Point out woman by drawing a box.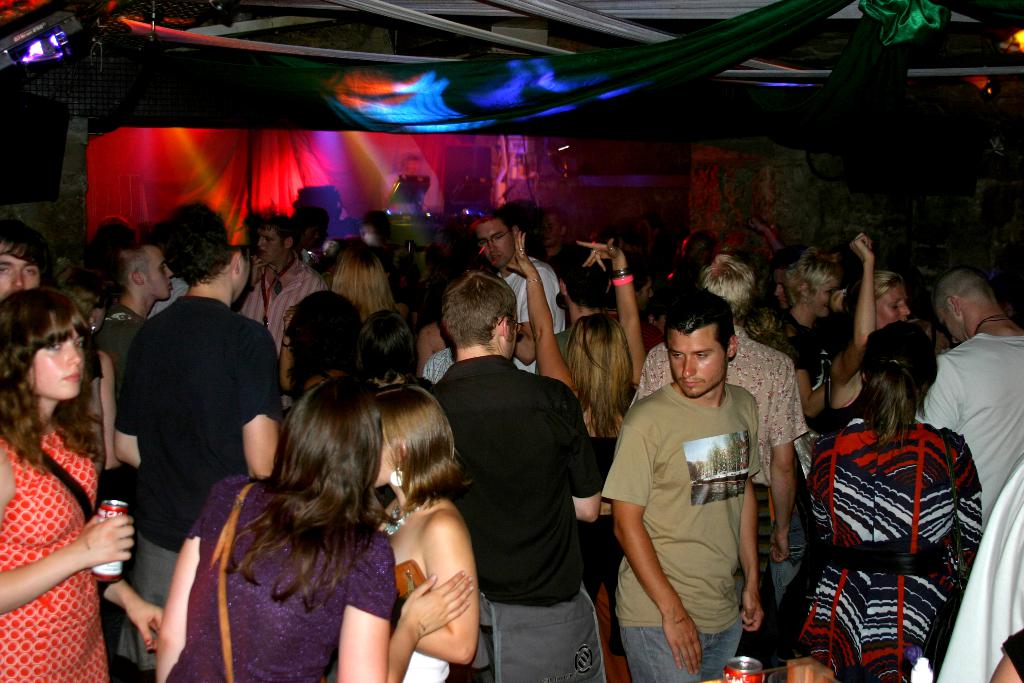
63,265,127,488.
